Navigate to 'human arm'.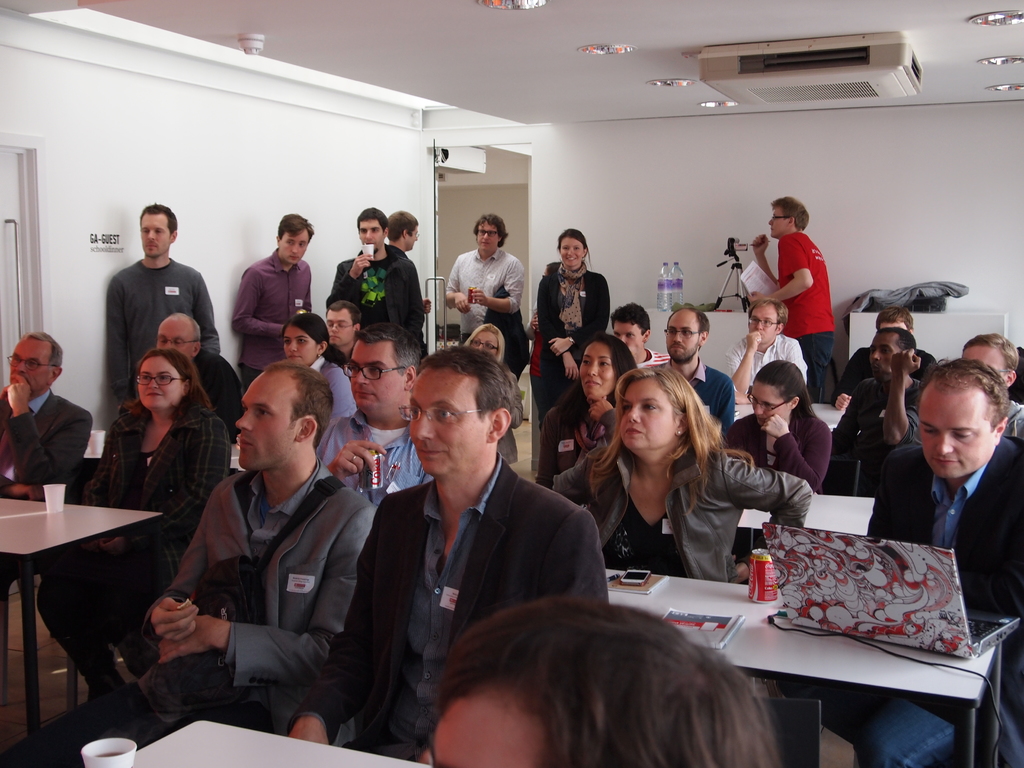
Navigation target: (744,238,811,300).
